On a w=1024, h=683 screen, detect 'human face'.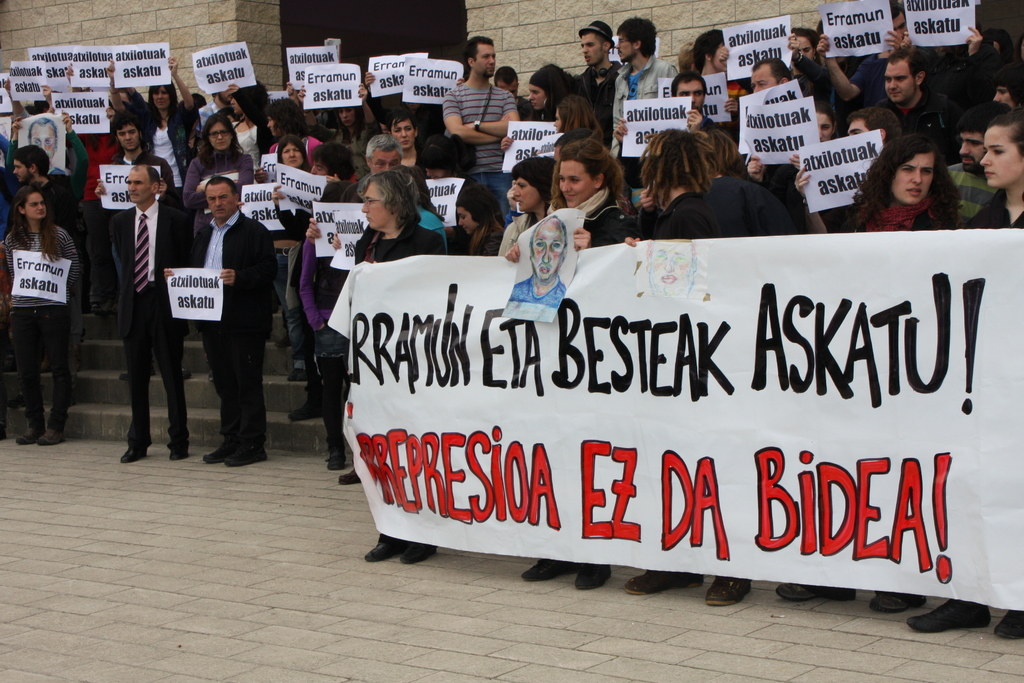
pyautogui.locateOnScreen(359, 182, 395, 228).
